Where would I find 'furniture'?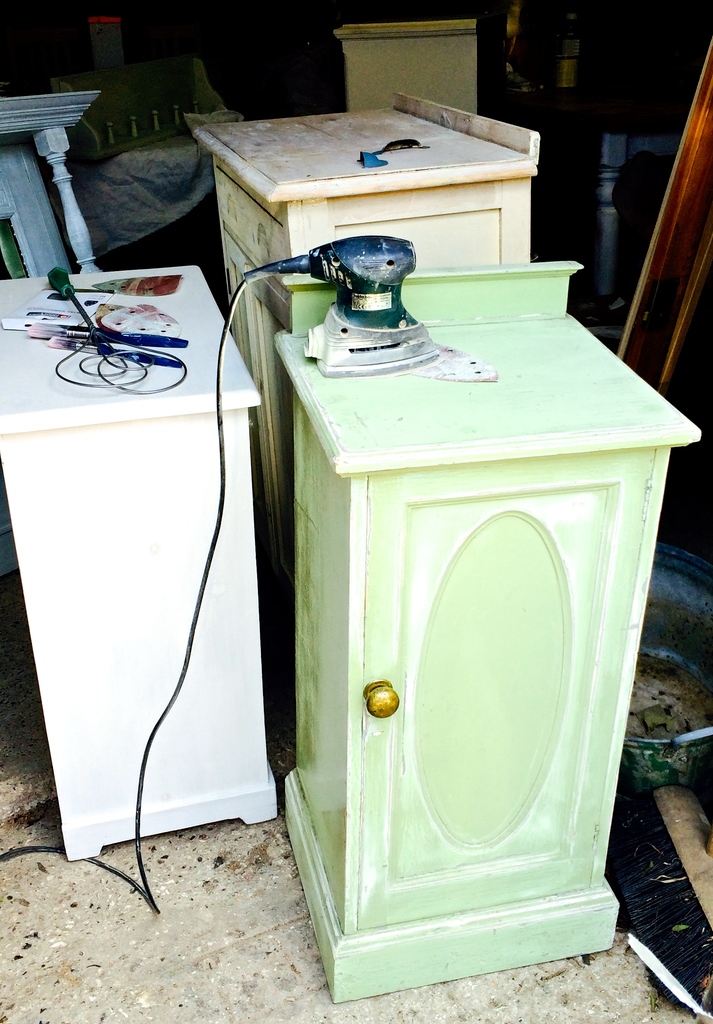
At box(0, 263, 275, 865).
